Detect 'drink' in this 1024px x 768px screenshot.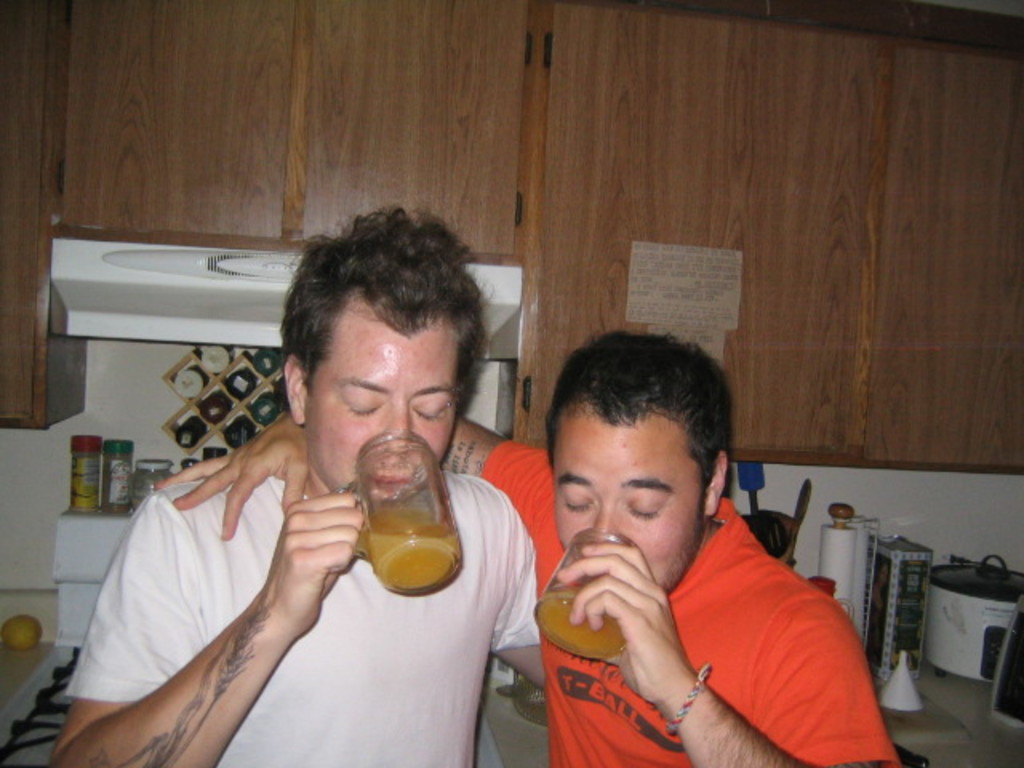
Detection: crop(542, 587, 624, 653).
